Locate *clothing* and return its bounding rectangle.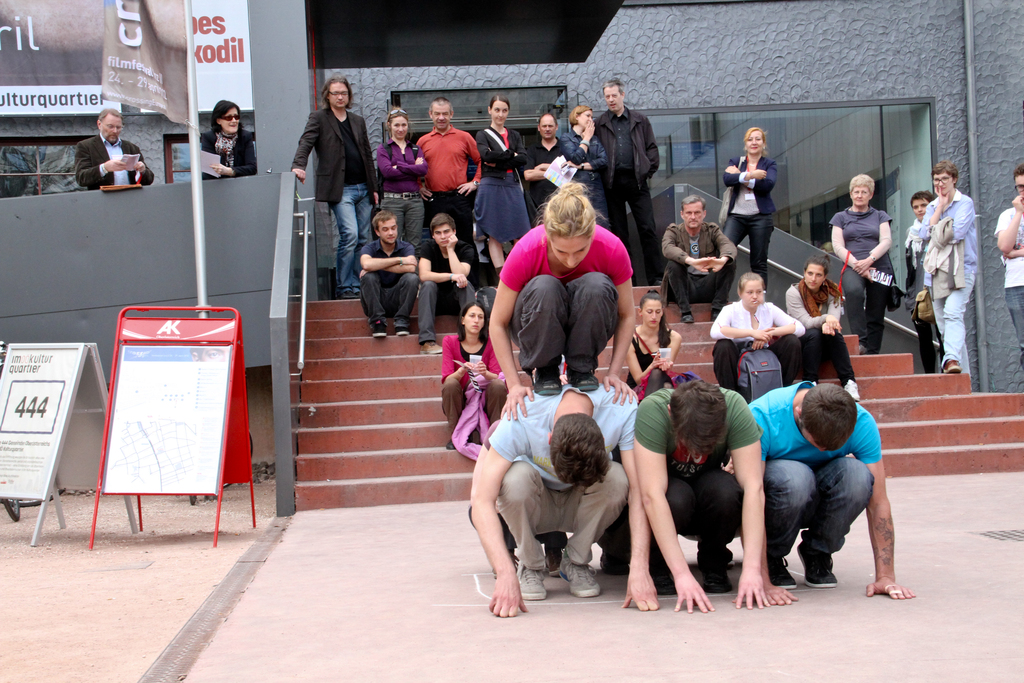
{"left": 413, "top": 237, "right": 480, "bottom": 346}.
